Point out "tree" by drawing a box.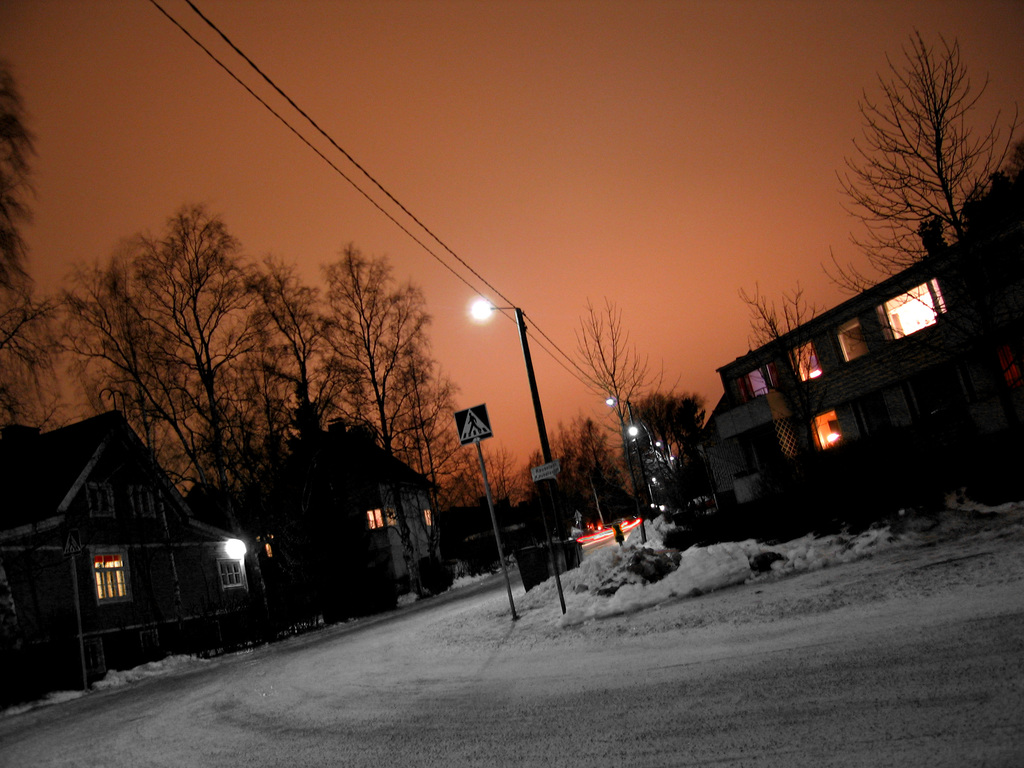
bbox(847, 33, 1000, 300).
